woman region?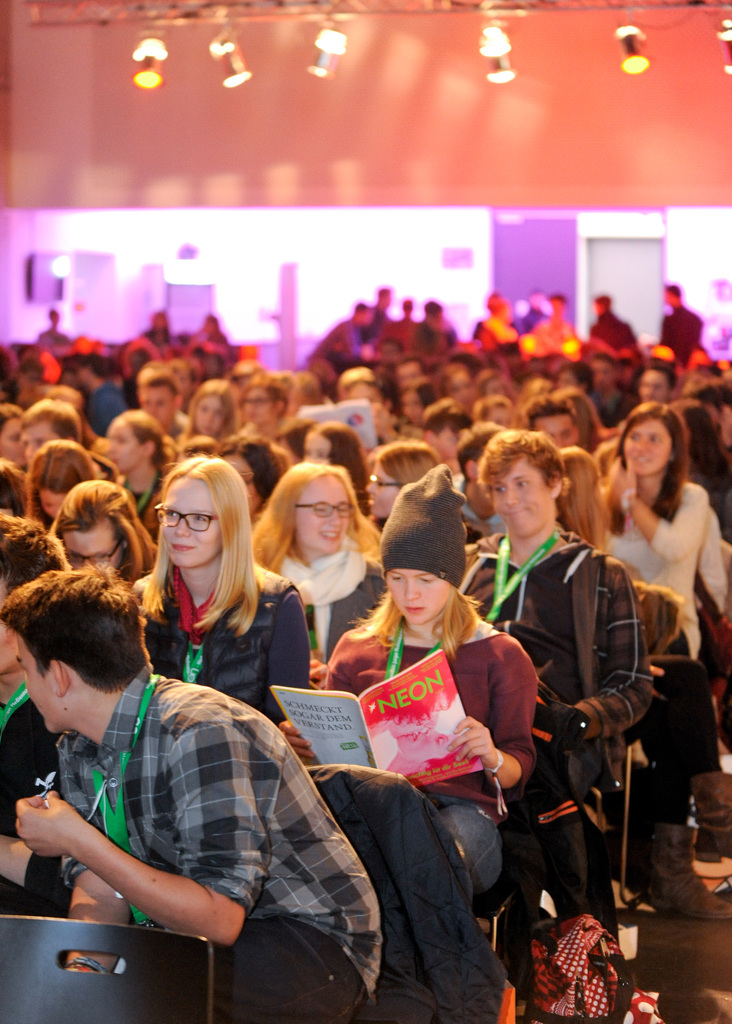
(x1=20, y1=436, x2=95, y2=539)
